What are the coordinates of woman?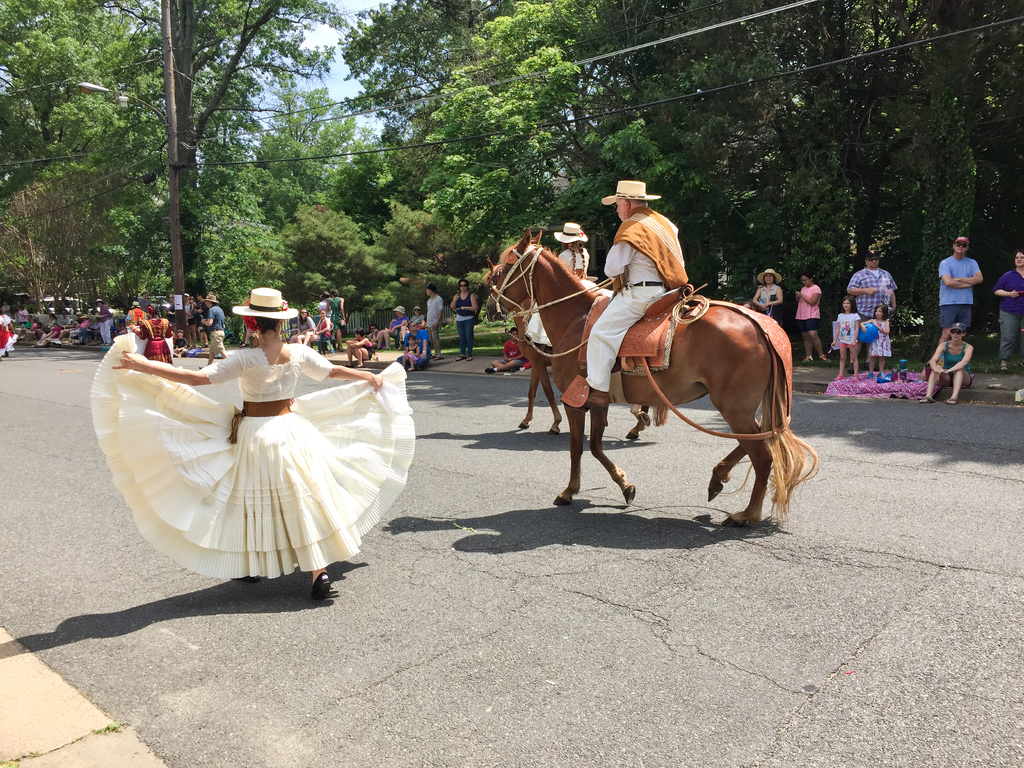
366, 323, 387, 348.
